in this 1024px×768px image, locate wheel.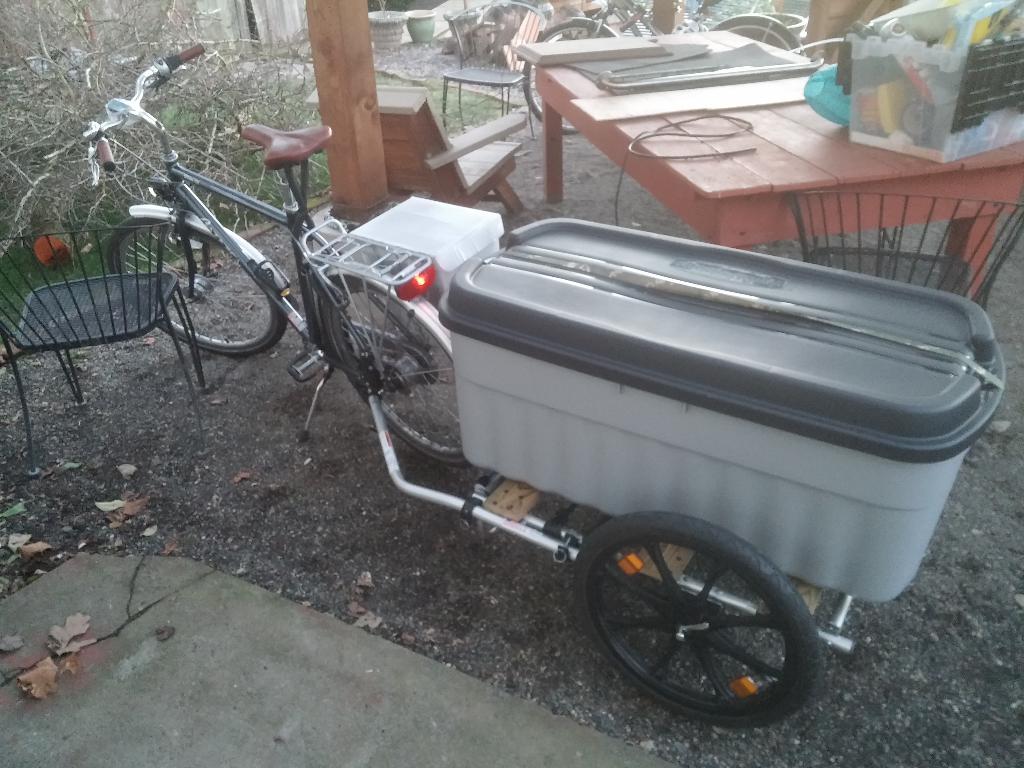
Bounding box: region(520, 16, 614, 137).
